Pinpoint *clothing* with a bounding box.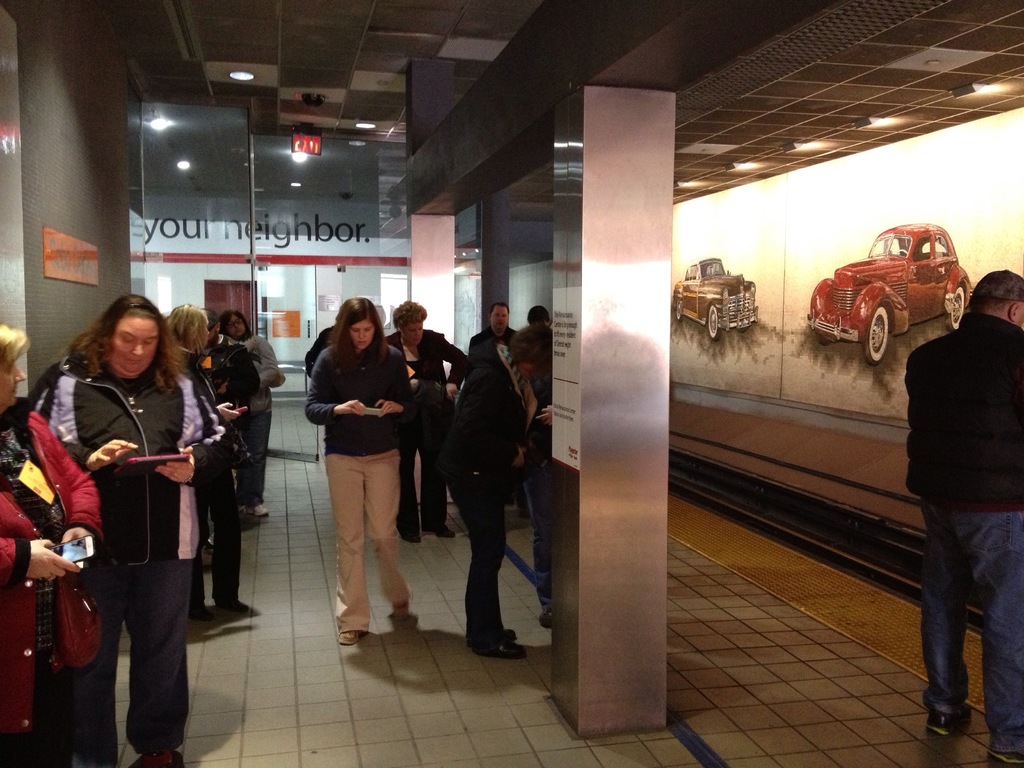
[x1=918, y1=503, x2=1023, y2=753].
